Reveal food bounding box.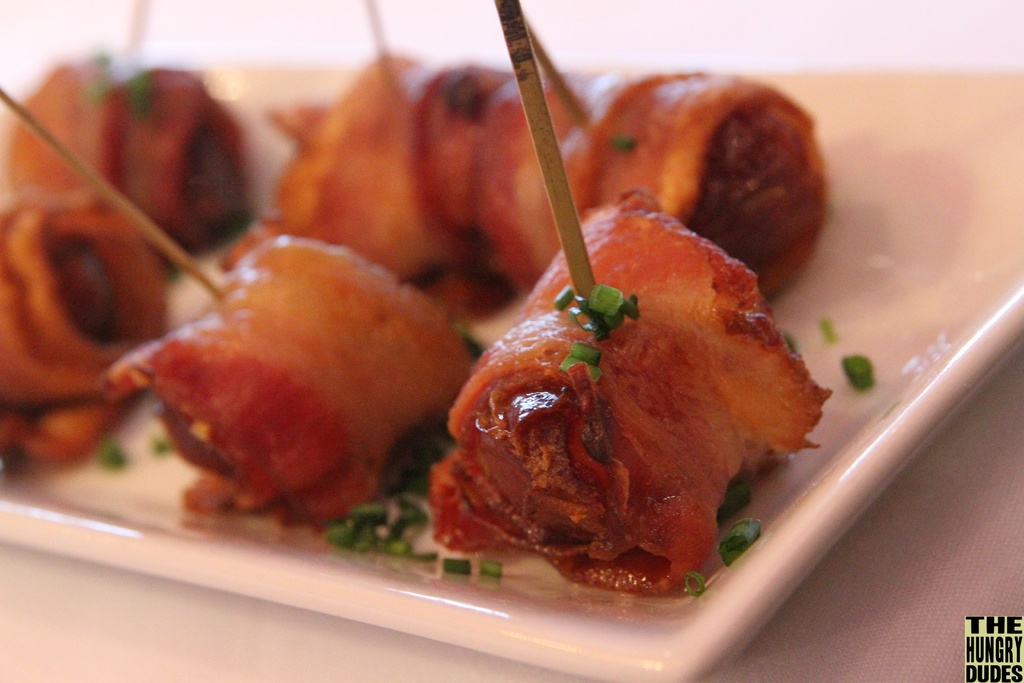
Revealed: left=437, top=226, right=796, bottom=591.
